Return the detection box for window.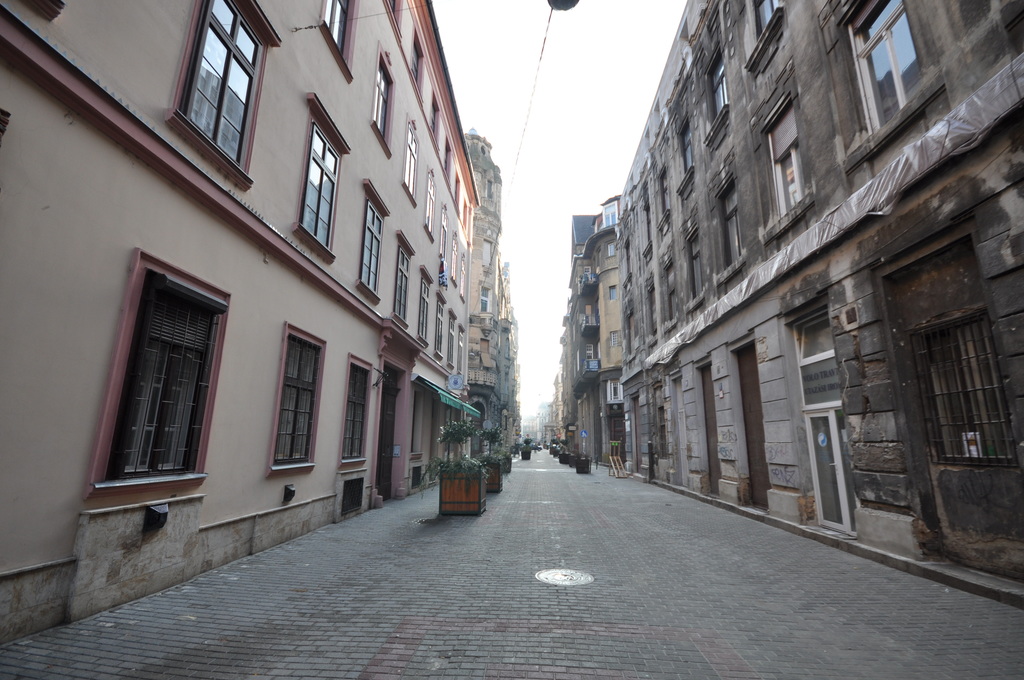
detection(407, 24, 426, 103).
